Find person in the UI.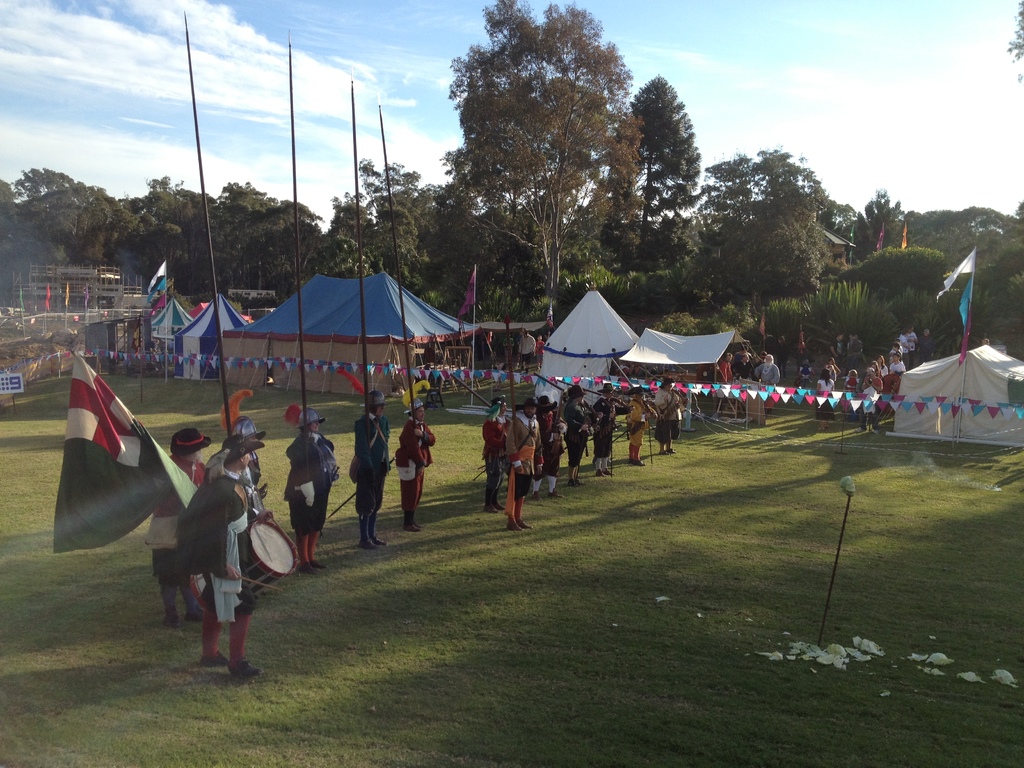
UI element at left=350, top=399, right=392, bottom=548.
